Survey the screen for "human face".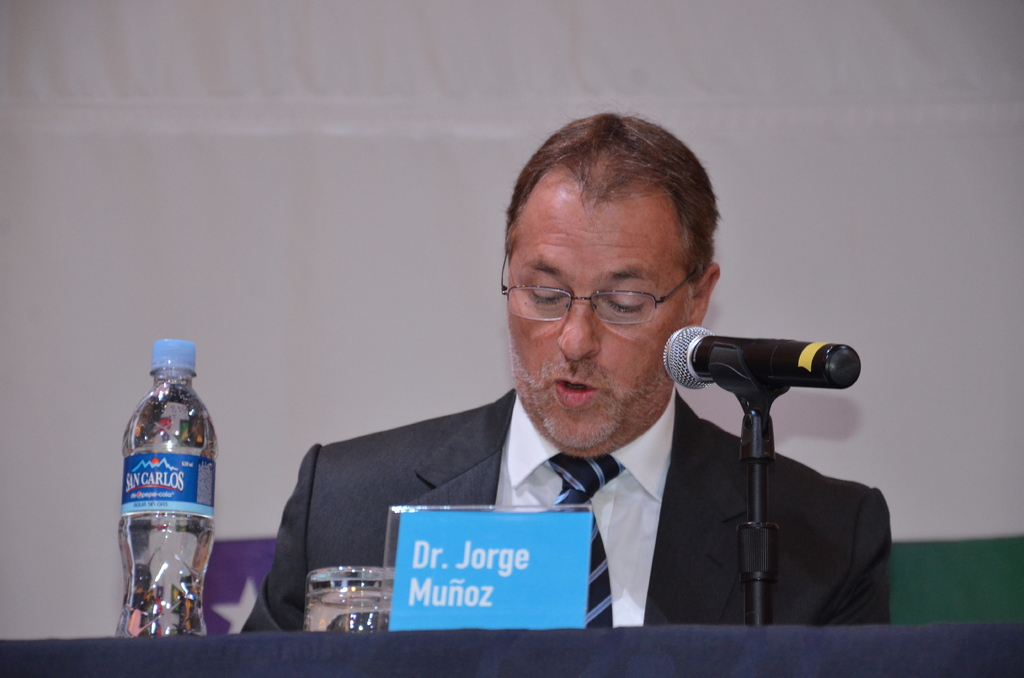
Survey found: select_region(509, 234, 697, 450).
